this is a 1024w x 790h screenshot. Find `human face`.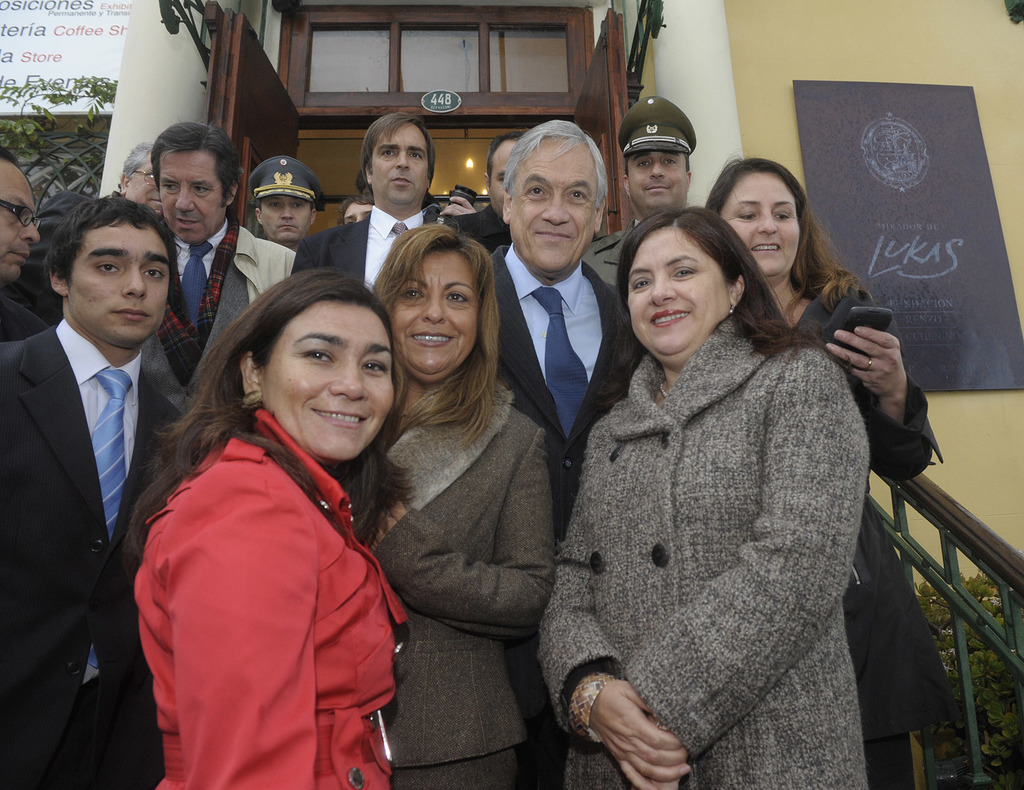
Bounding box: x1=500 y1=121 x2=599 y2=276.
